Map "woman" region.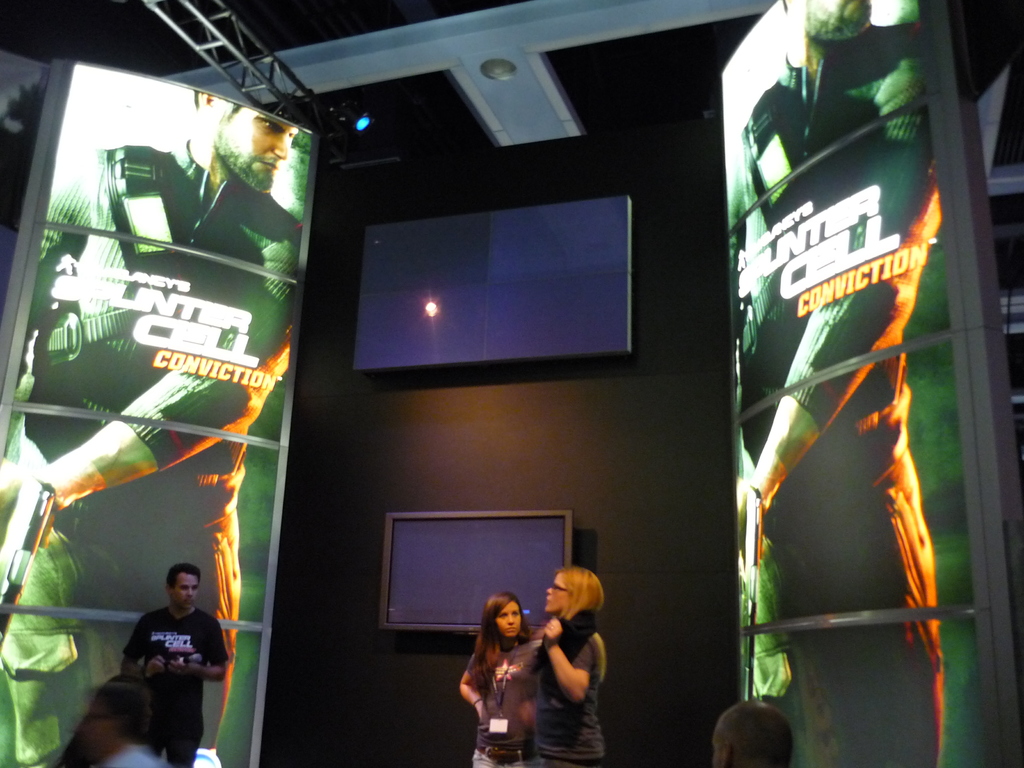
Mapped to rect(520, 558, 604, 767).
